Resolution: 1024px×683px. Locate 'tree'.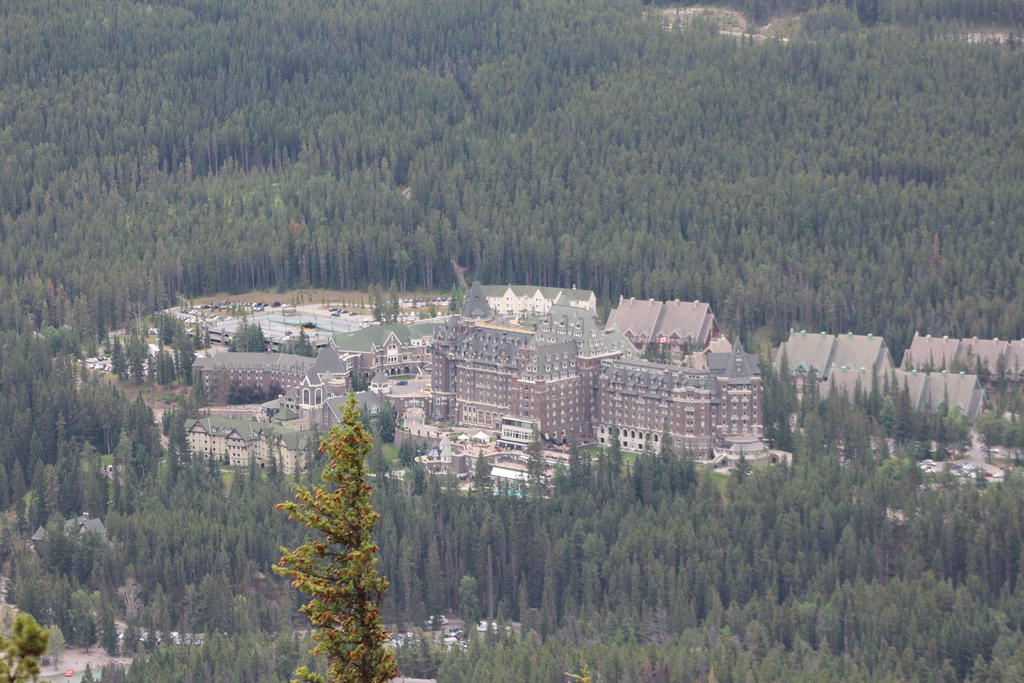
bbox(454, 575, 478, 636).
